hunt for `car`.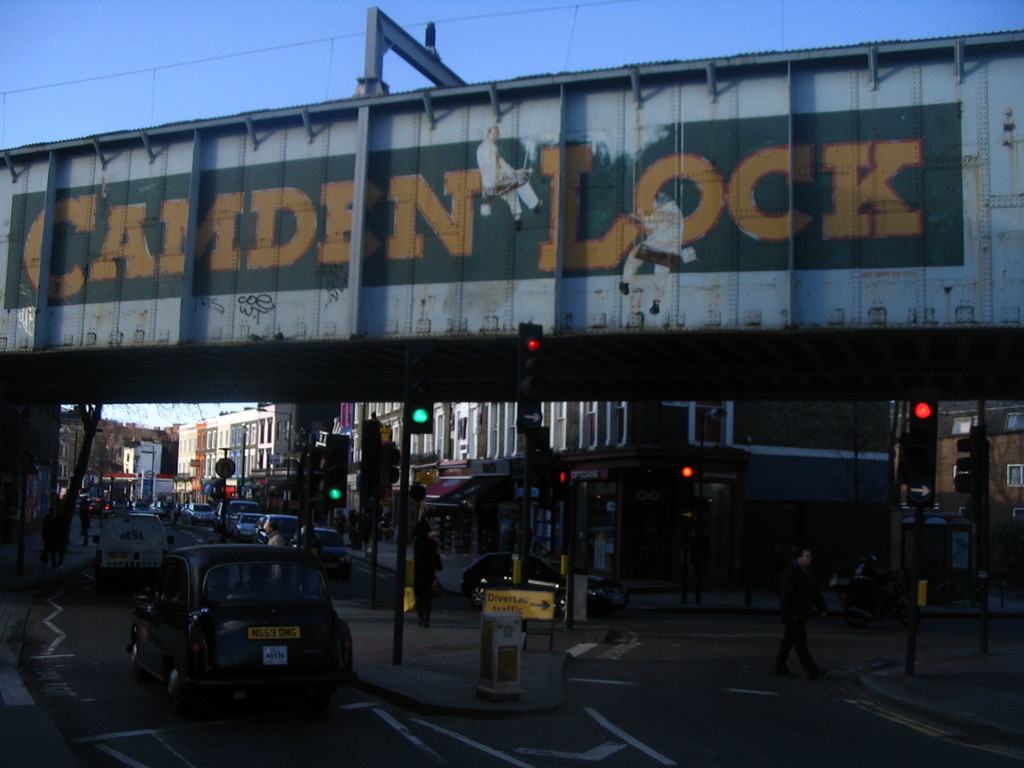
Hunted down at Rect(465, 545, 624, 603).
